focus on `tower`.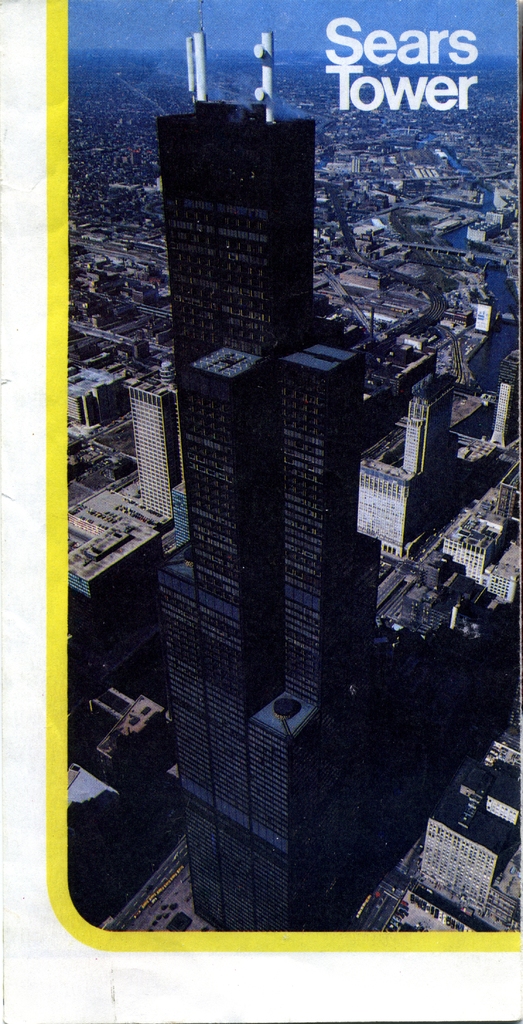
Focused at left=159, top=344, right=383, bottom=939.
